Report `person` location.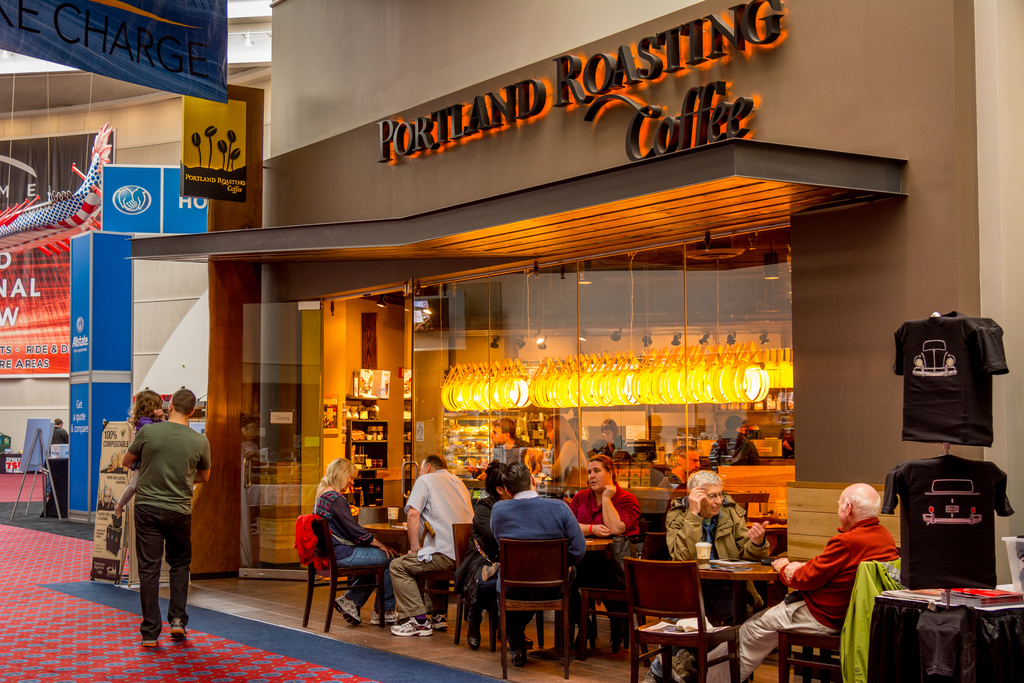
Report: 316,462,397,629.
